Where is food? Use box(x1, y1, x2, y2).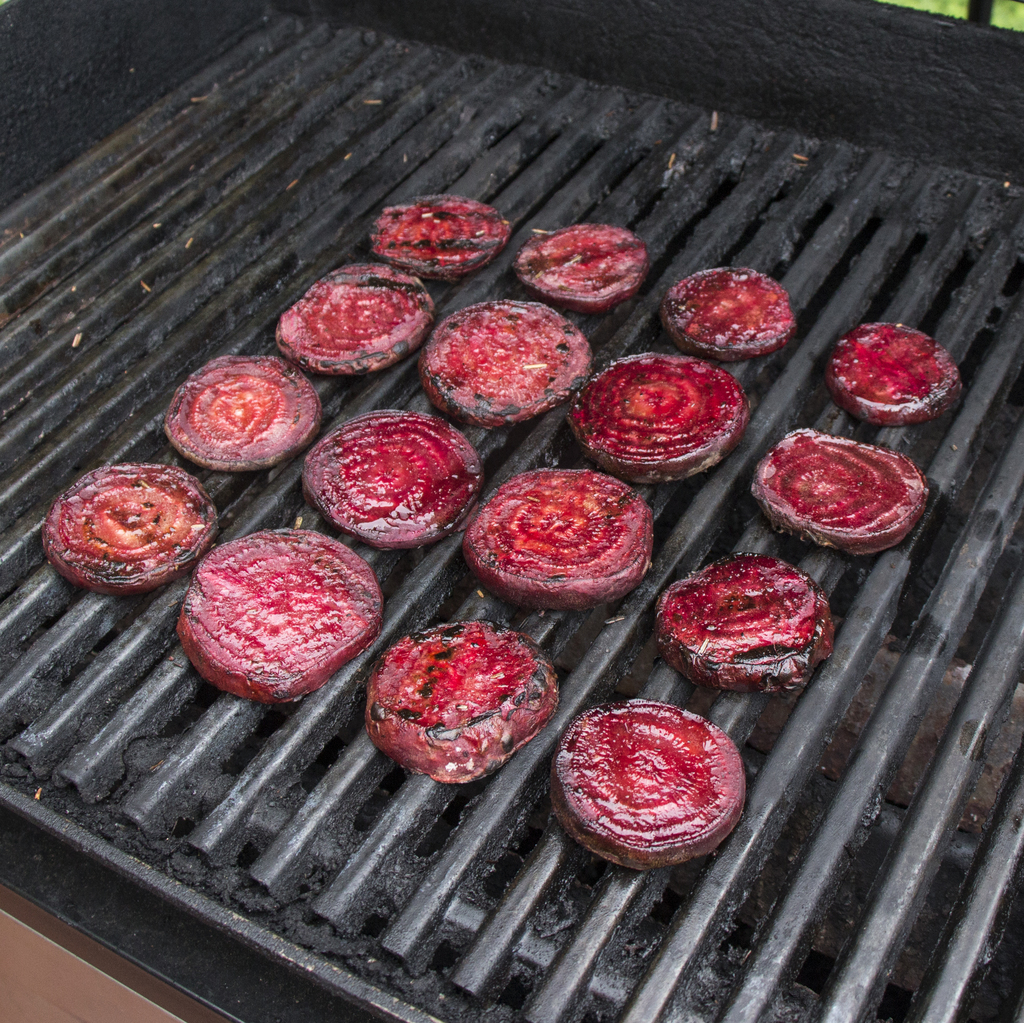
box(170, 526, 375, 712).
